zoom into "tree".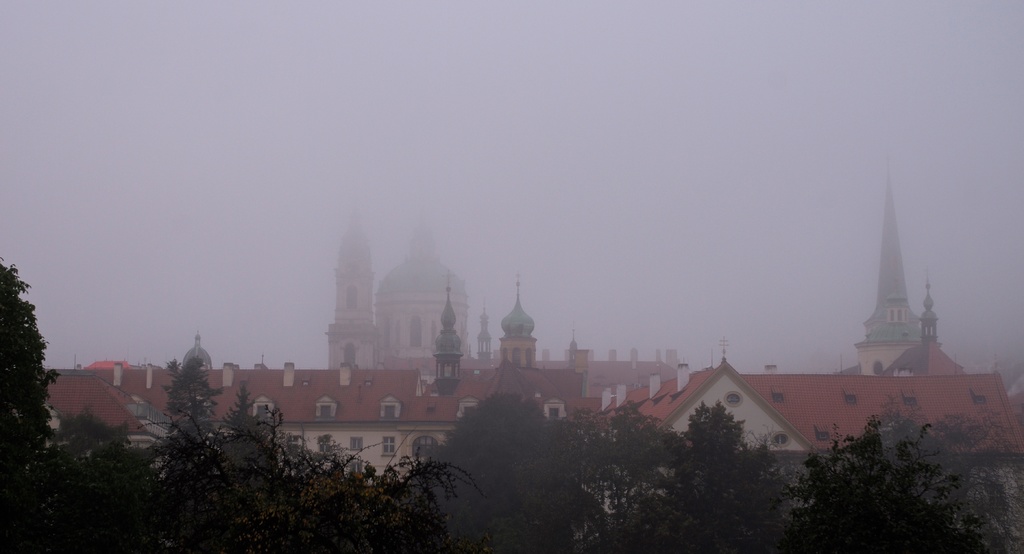
Zoom target: locate(1, 261, 127, 553).
